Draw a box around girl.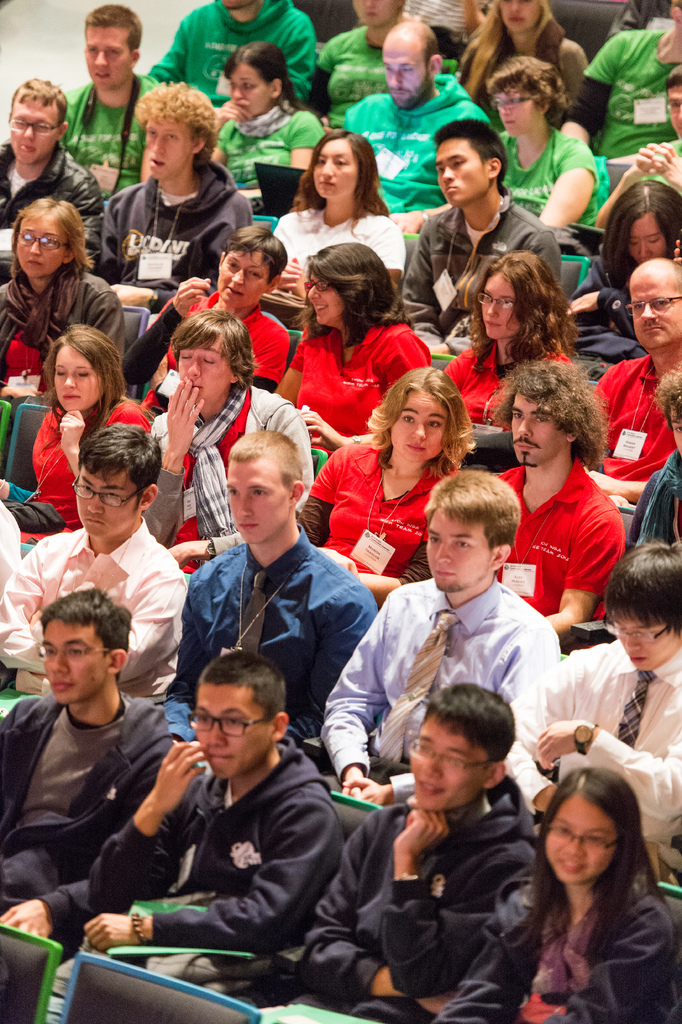
288/367/480/606.
